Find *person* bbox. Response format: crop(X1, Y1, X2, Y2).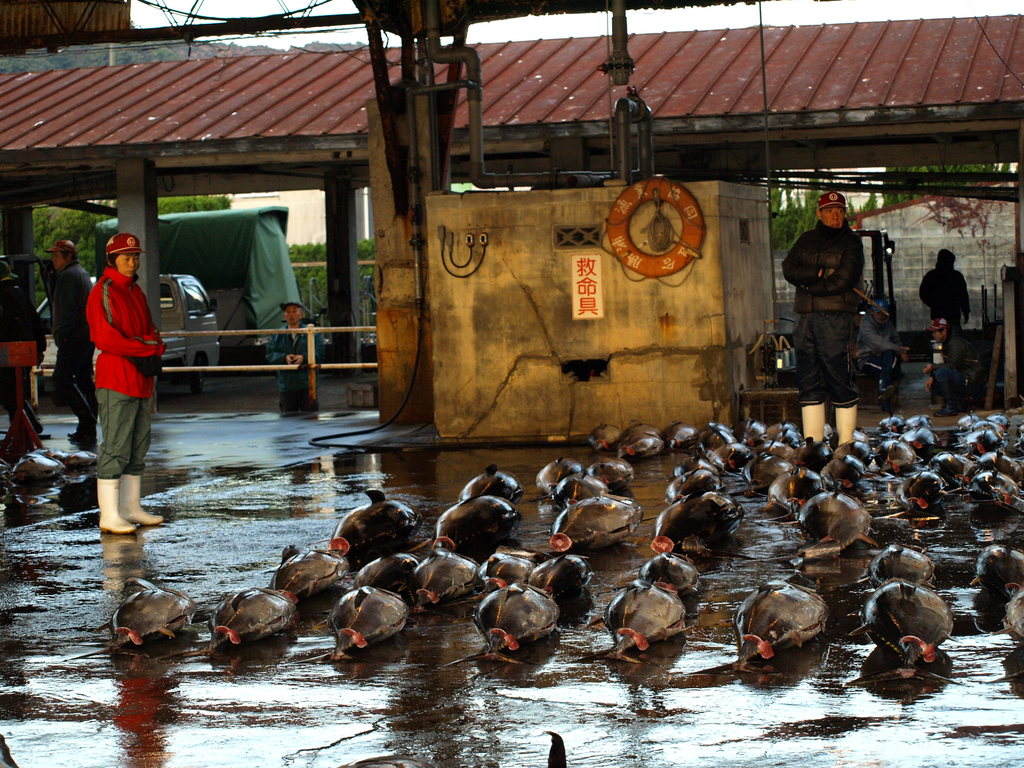
crop(924, 245, 972, 389).
